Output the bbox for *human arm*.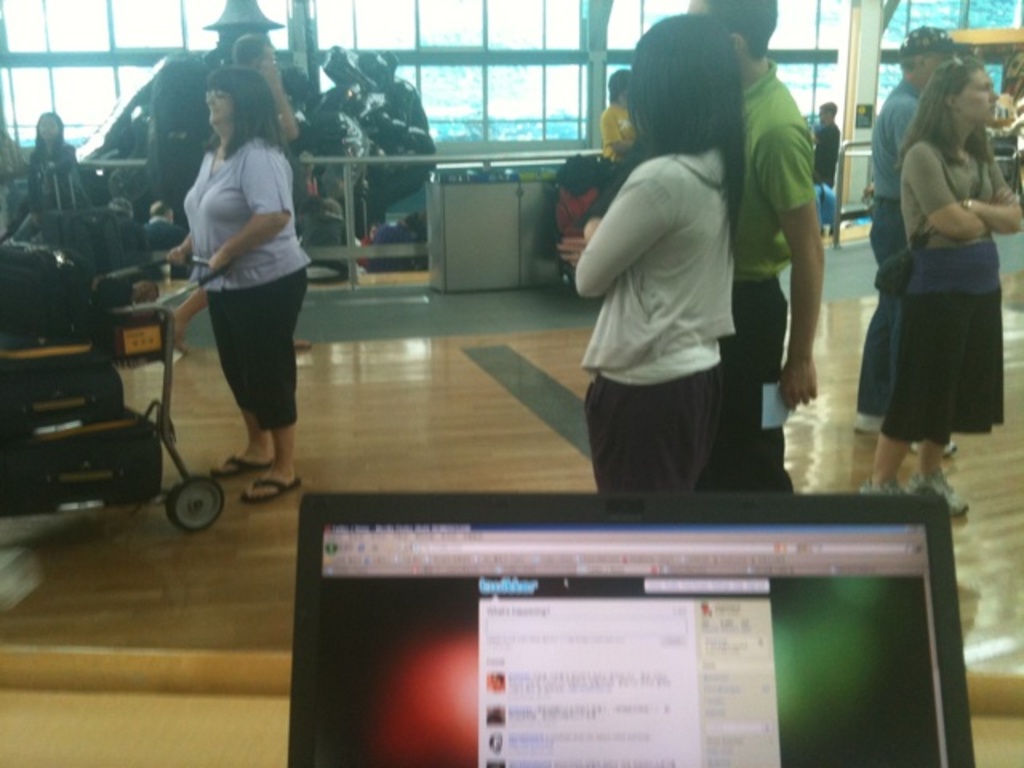
l=554, t=234, r=592, b=272.
